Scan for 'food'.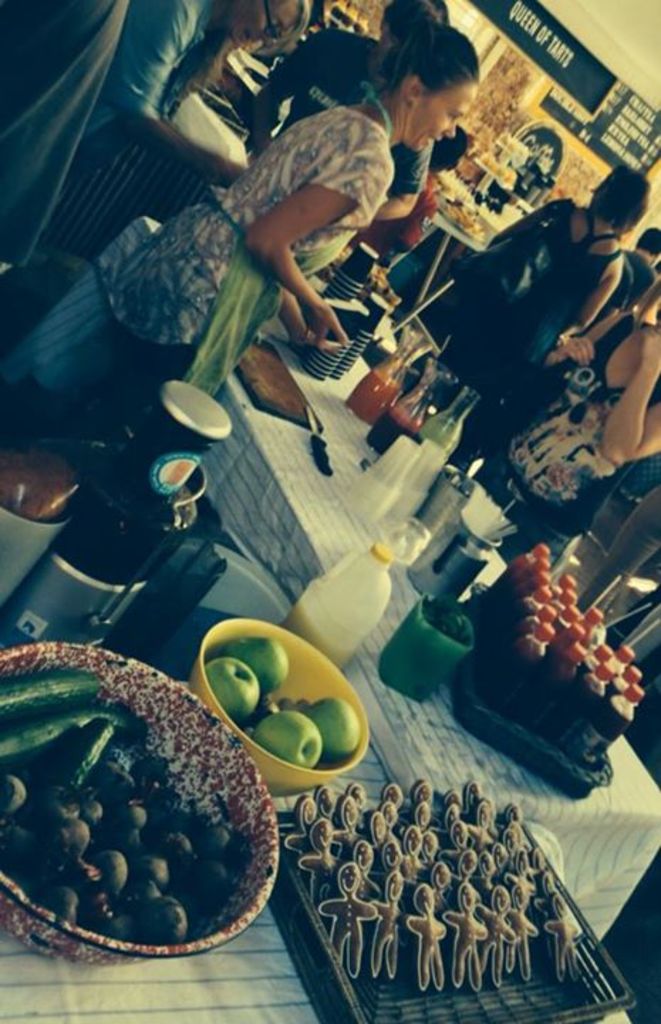
Scan result: bbox(0, 666, 250, 947).
